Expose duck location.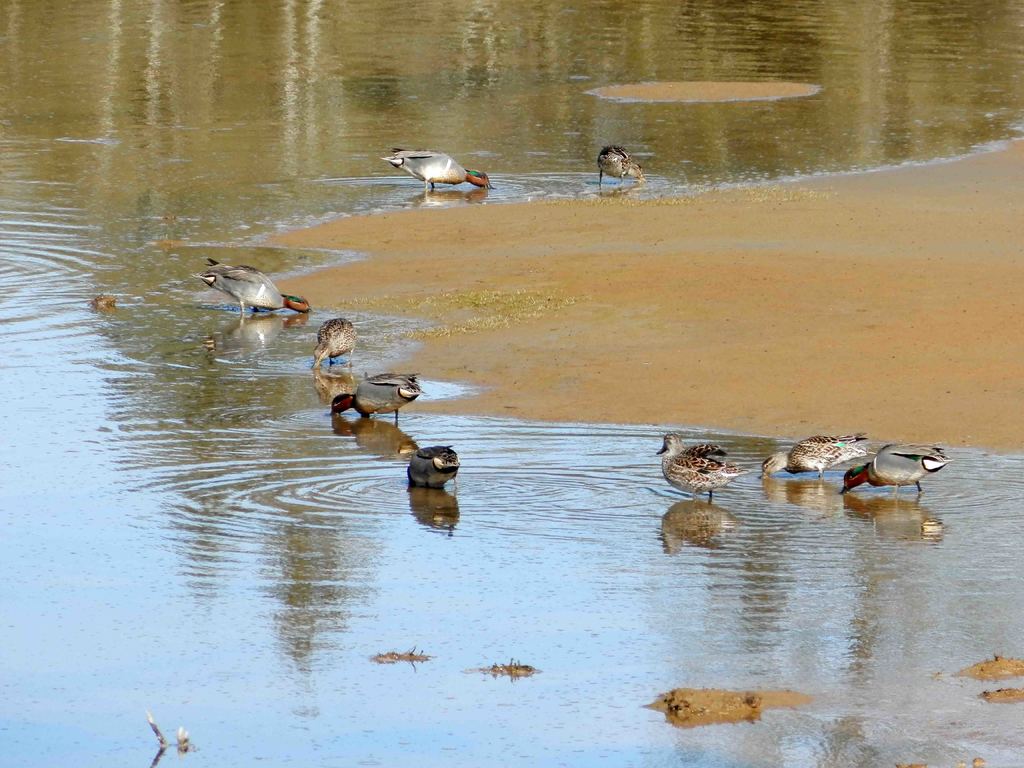
Exposed at BBox(655, 436, 751, 499).
